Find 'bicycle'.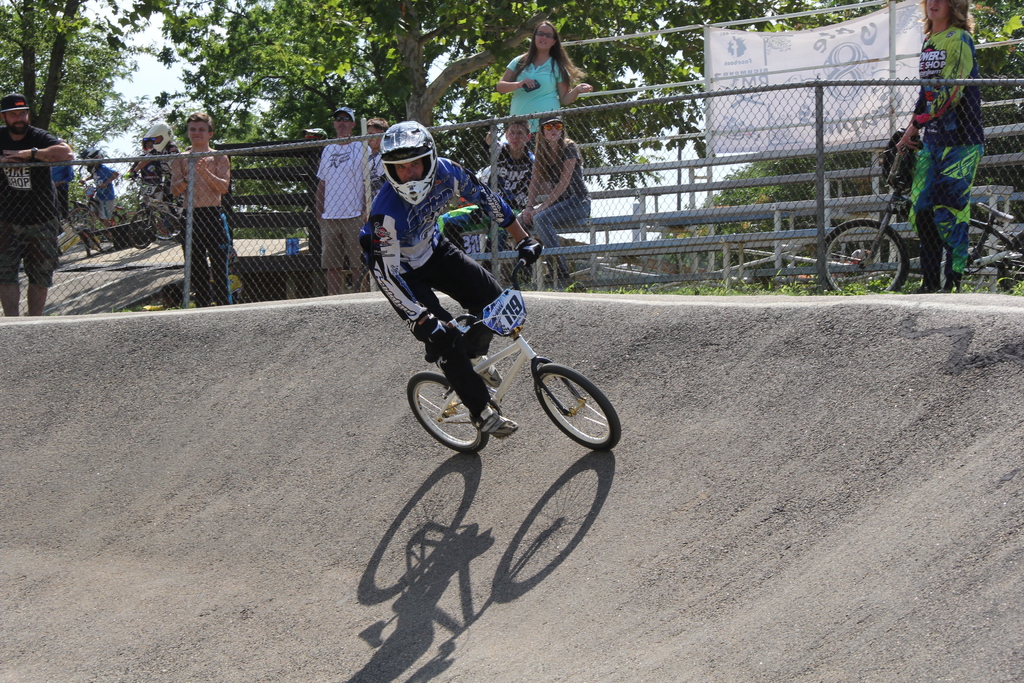
l=65, t=179, r=124, b=249.
